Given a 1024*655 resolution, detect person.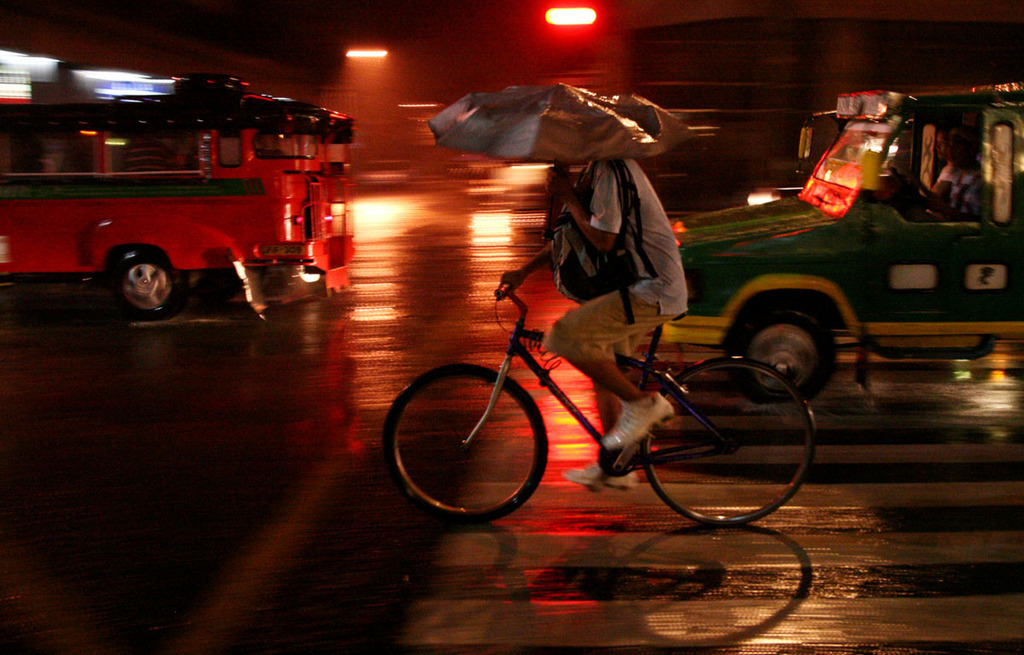
left=913, top=125, right=980, bottom=223.
